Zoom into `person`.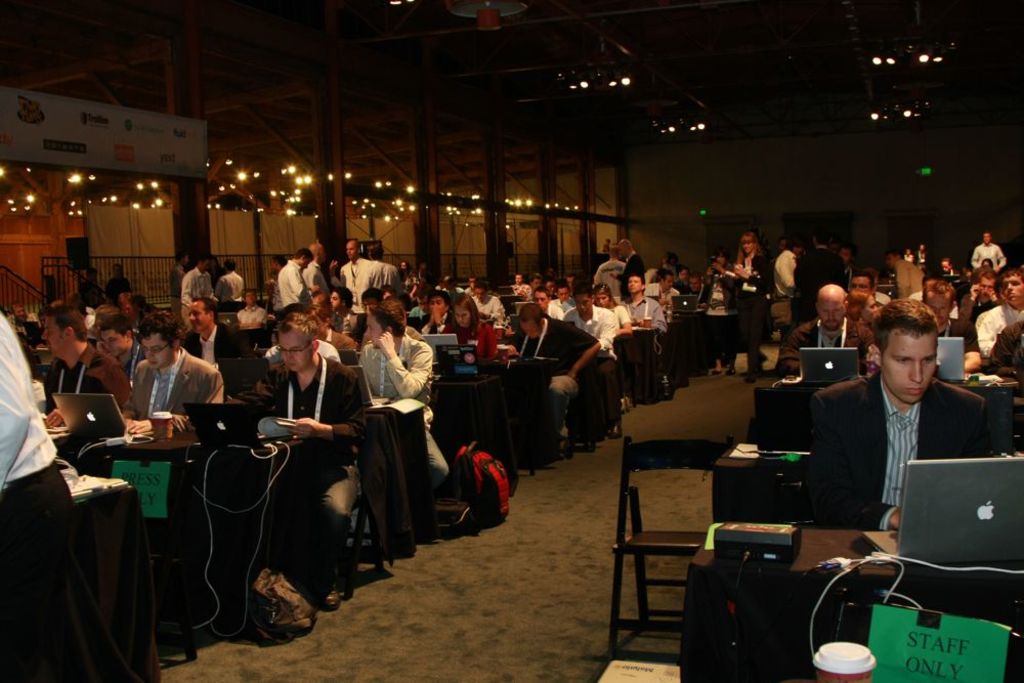
Zoom target: bbox(504, 298, 604, 458).
